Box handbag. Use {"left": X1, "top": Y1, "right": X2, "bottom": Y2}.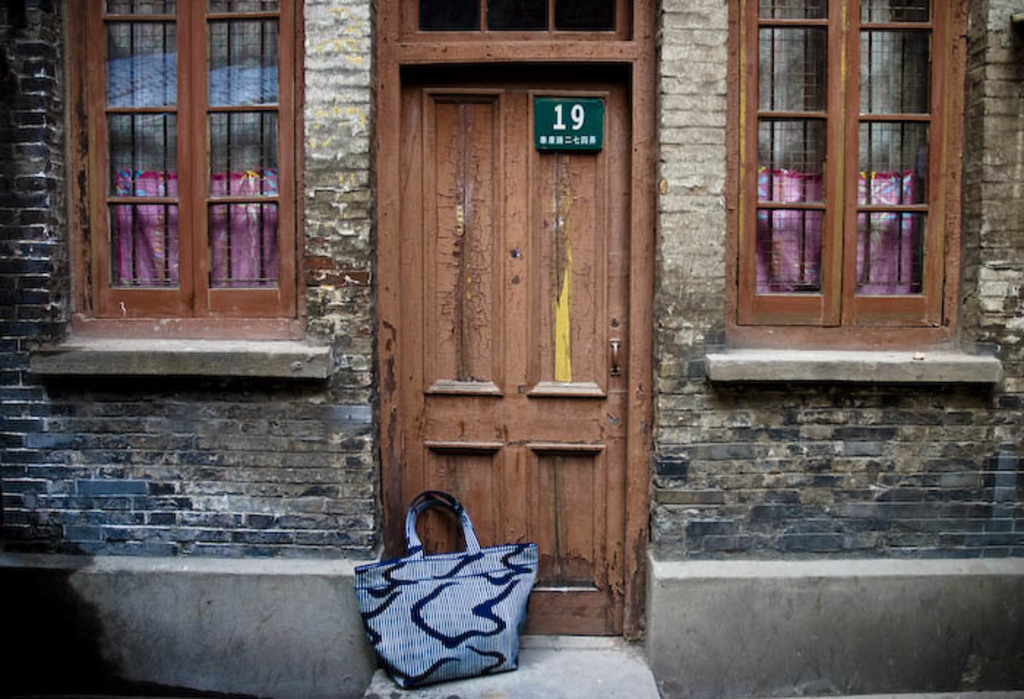
{"left": 350, "top": 490, "right": 538, "bottom": 692}.
